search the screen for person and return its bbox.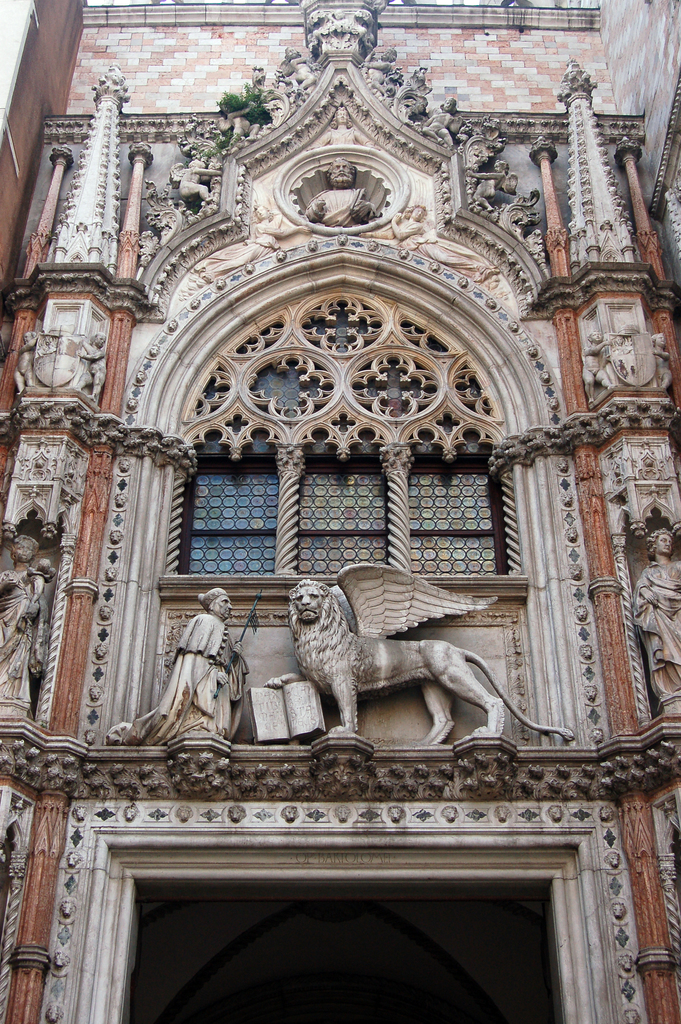
Found: (0,536,70,717).
